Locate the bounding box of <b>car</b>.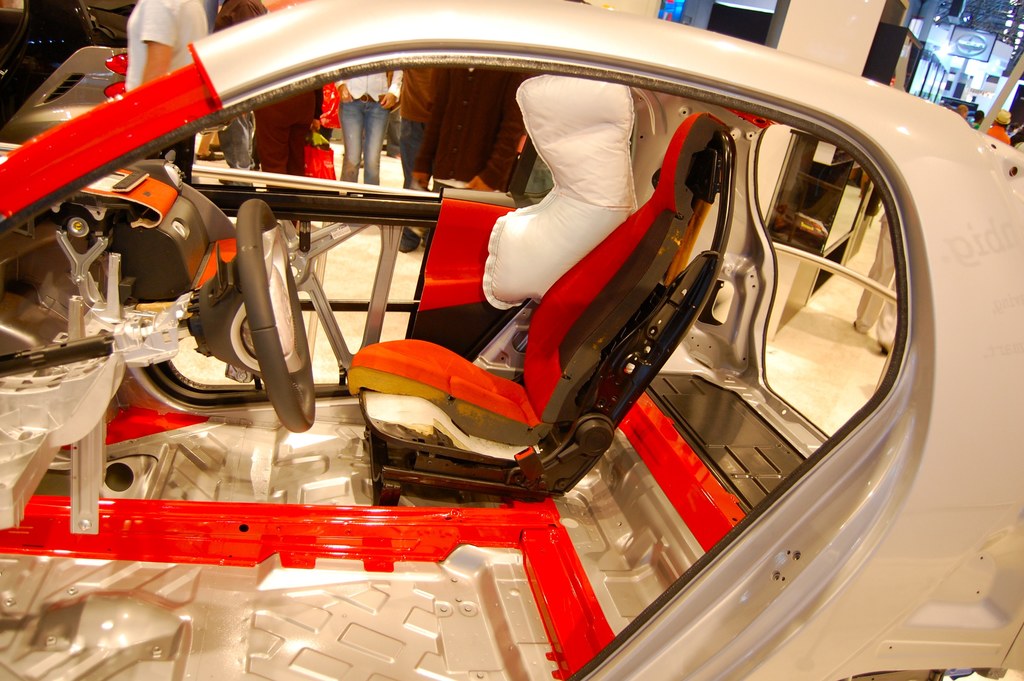
Bounding box: 0 2 1023 680.
